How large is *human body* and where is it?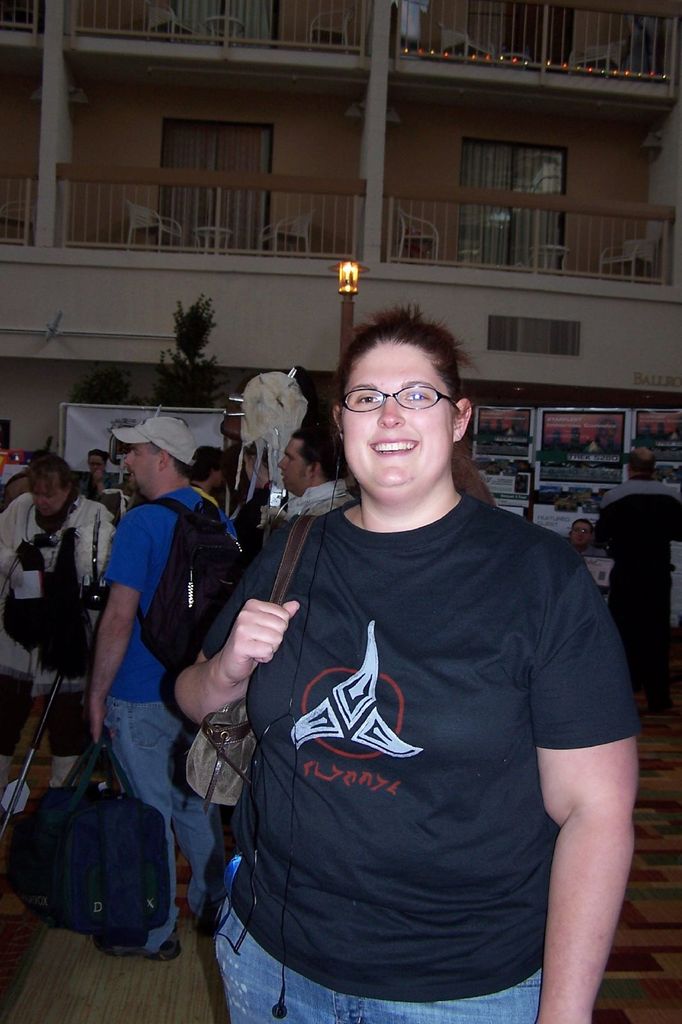
Bounding box: (268,424,368,526).
